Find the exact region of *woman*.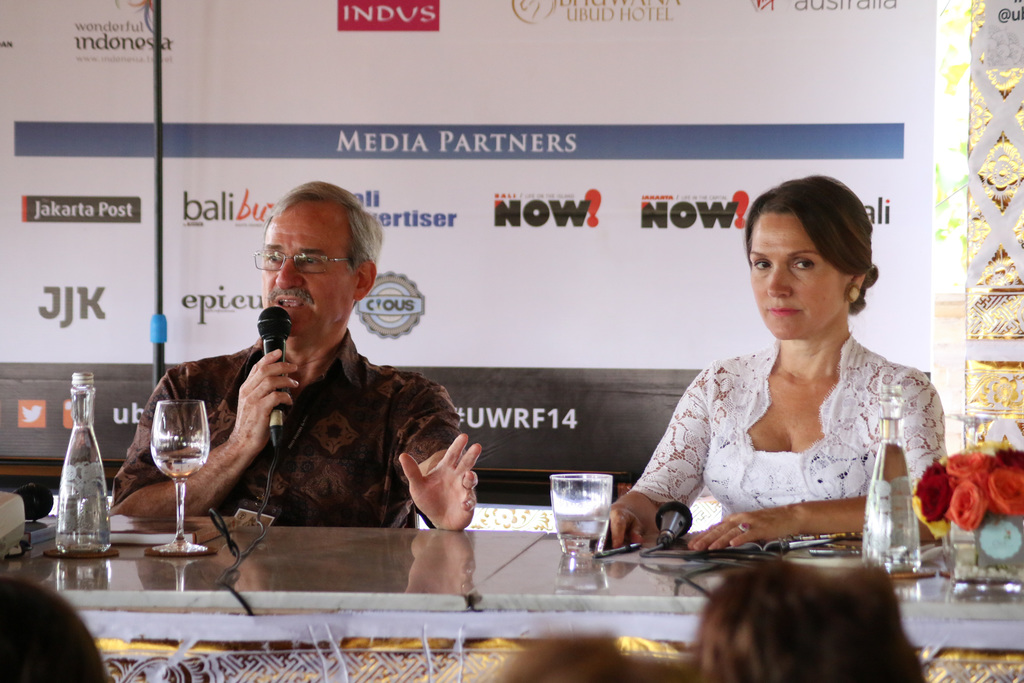
Exact region: 618:187:952:568.
